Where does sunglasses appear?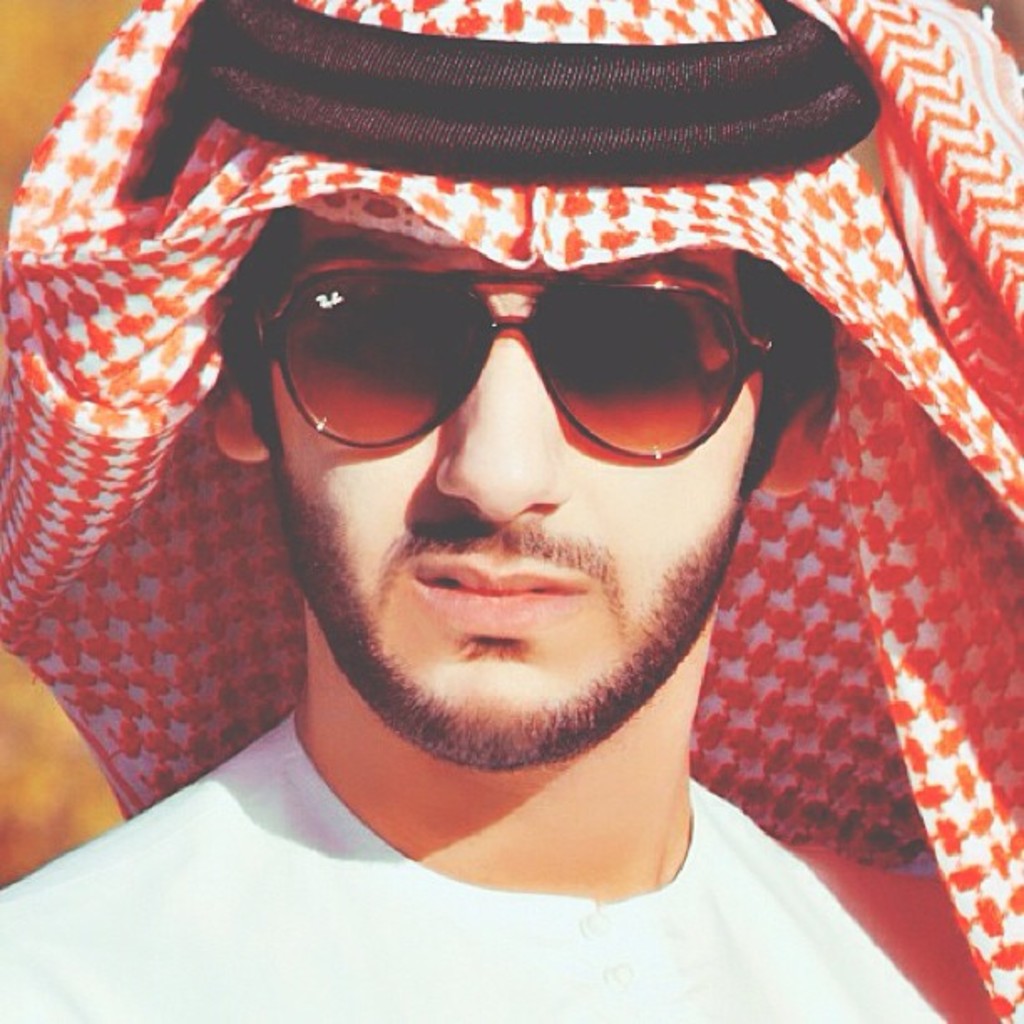
Appears at bbox=(253, 246, 778, 462).
